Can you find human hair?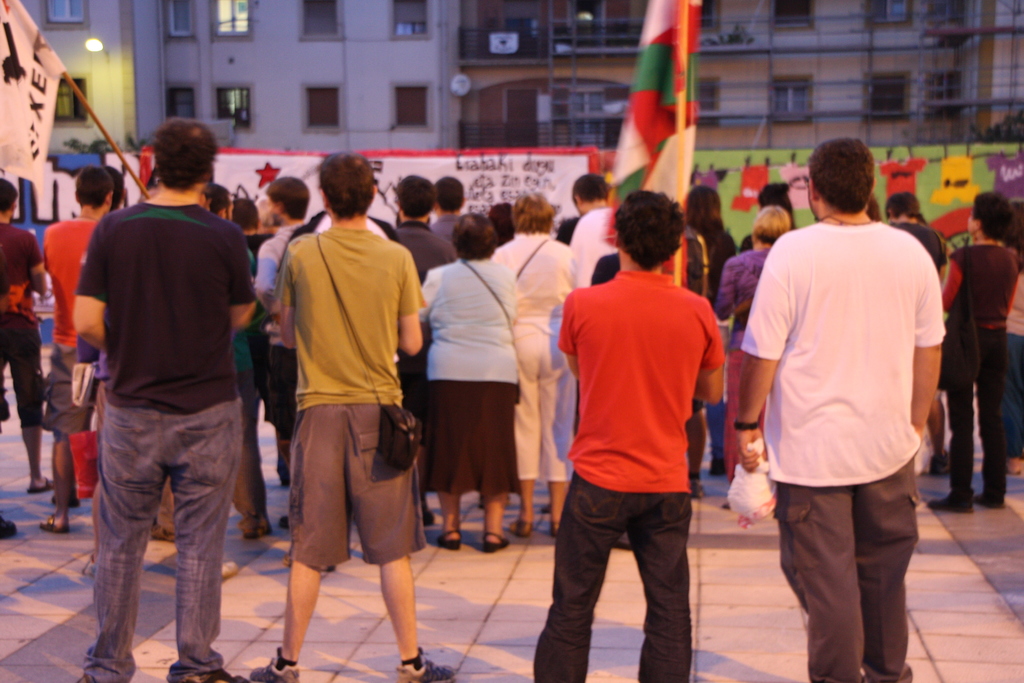
Yes, bounding box: [754,179,803,232].
